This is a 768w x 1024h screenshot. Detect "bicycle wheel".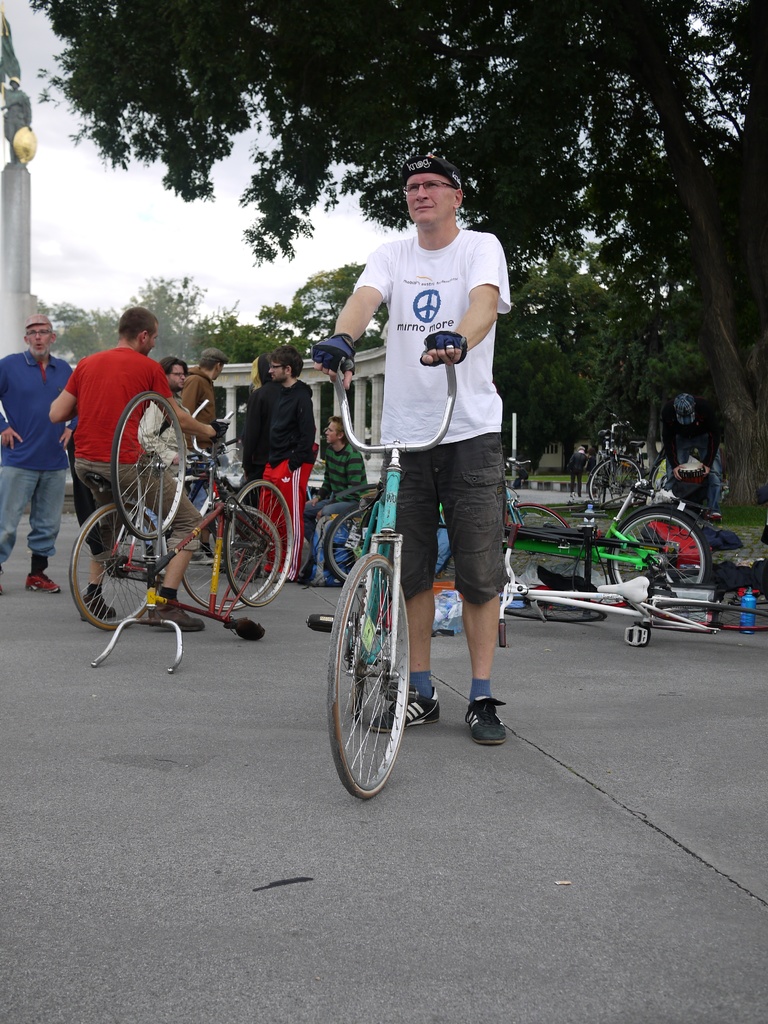
(220, 477, 298, 610).
